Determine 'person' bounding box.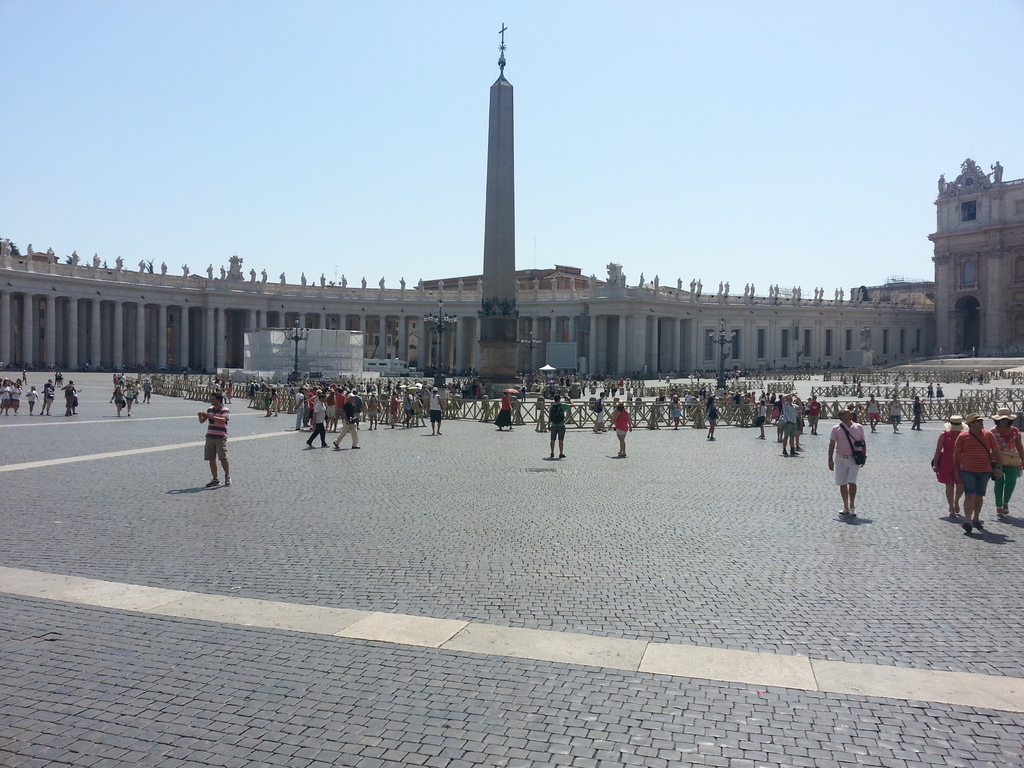
Determined: crop(110, 385, 120, 418).
